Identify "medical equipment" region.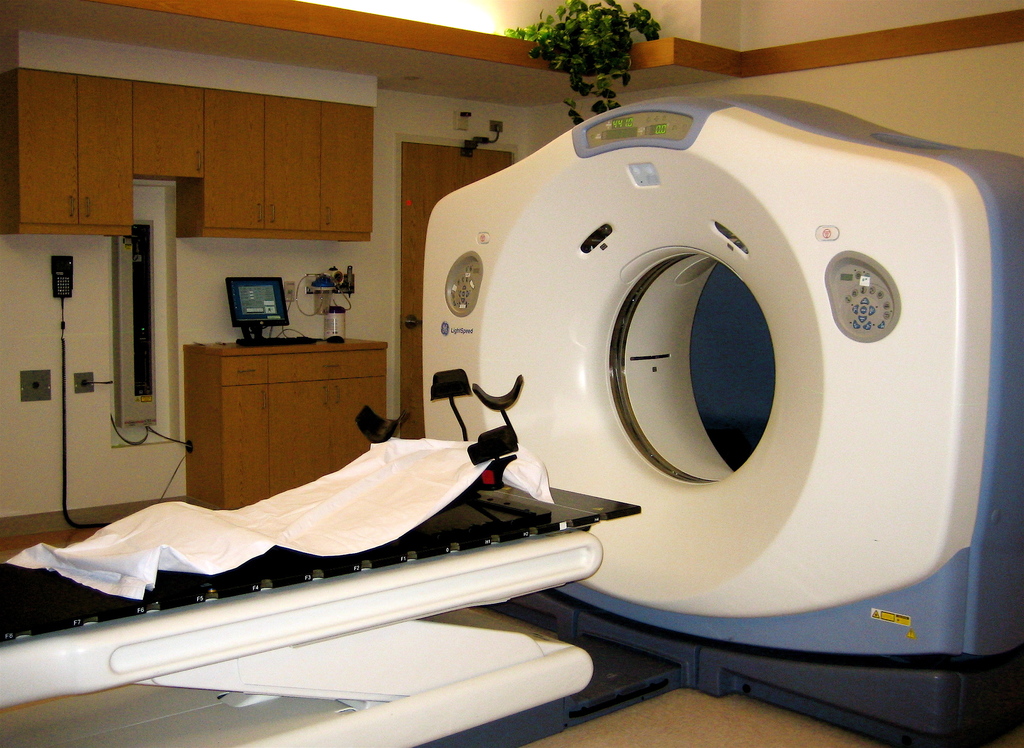
Region: l=221, t=274, r=313, b=344.
